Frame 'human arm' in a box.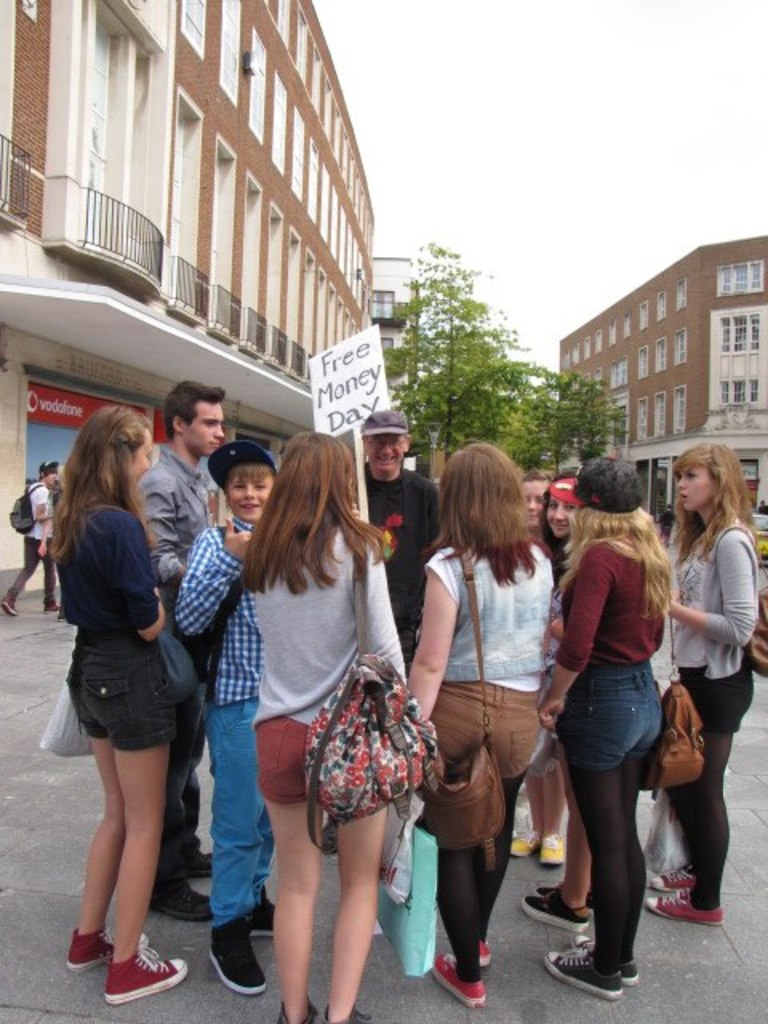
[left=29, top=480, right=46, bottom=560].
